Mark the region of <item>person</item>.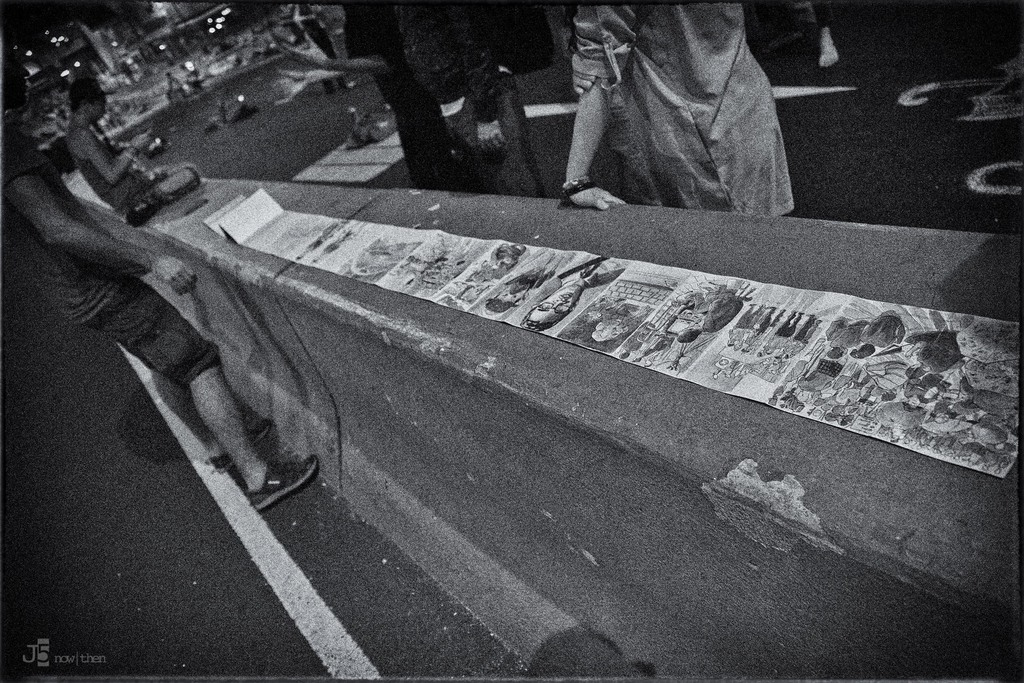
Region: bbox(405, 0, 555, 202).
